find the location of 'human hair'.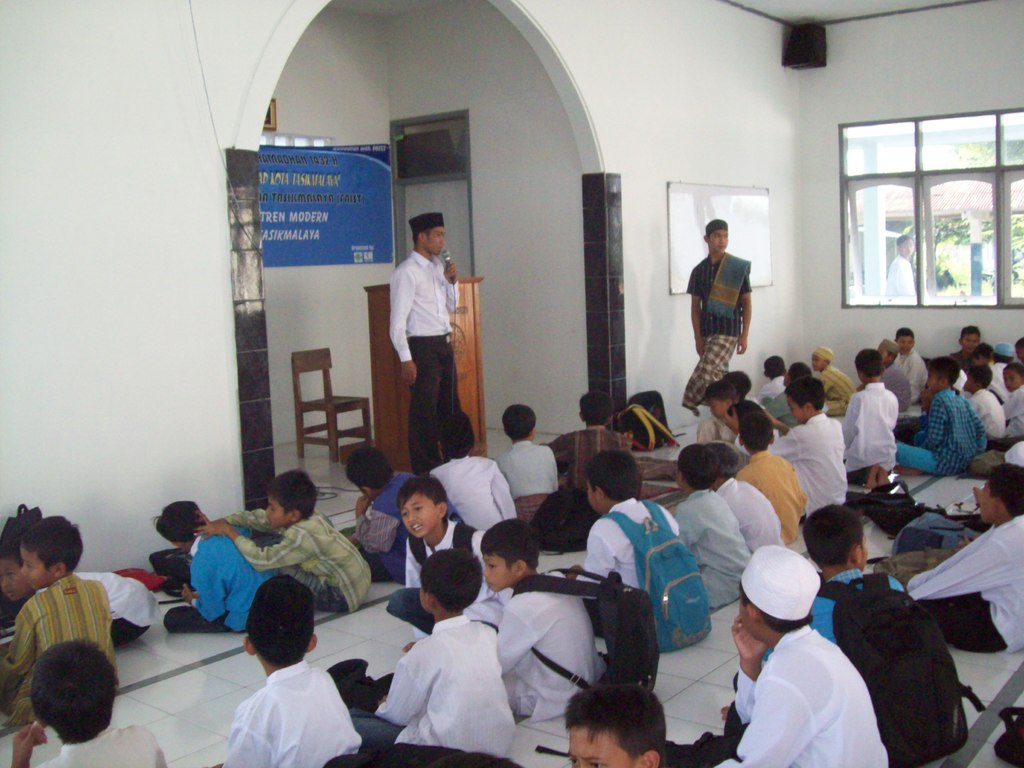
Location: 419/543/483/616.
